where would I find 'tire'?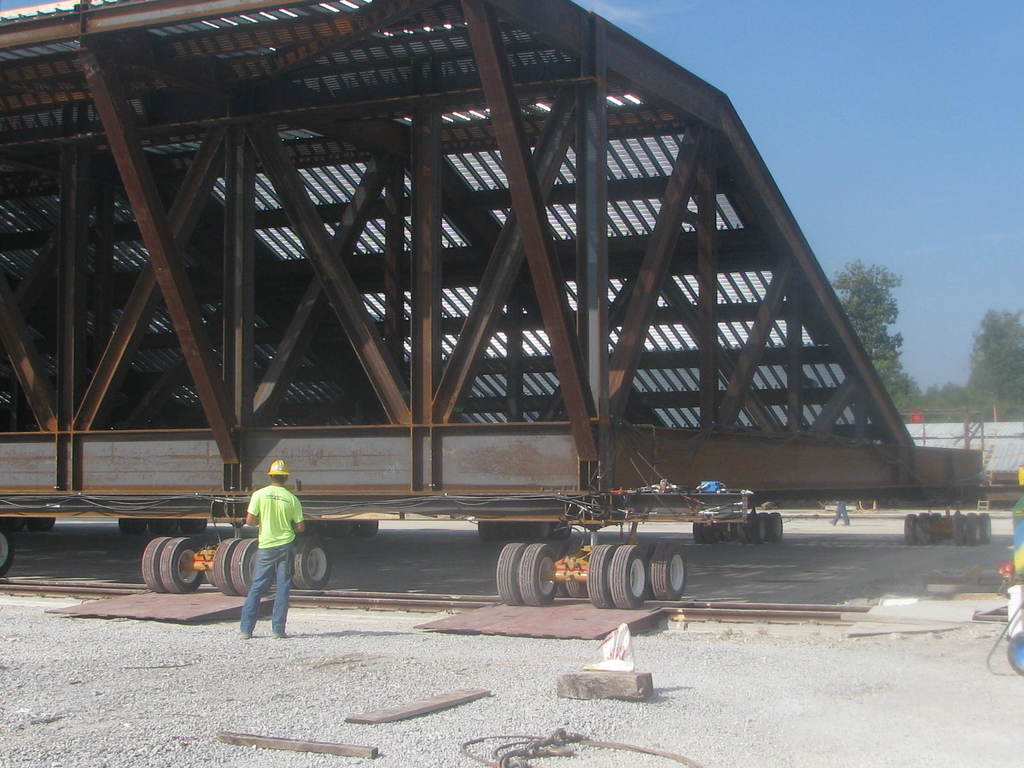
At 648, 543, 691, 605.
